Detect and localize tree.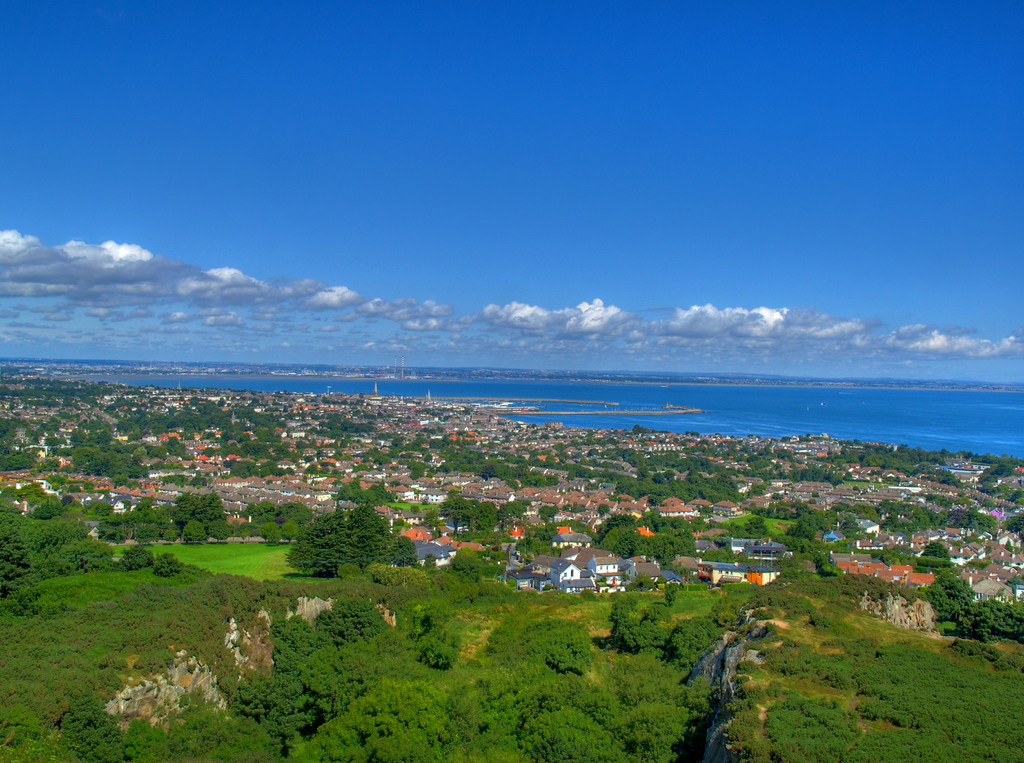
Localized at bbox(117, 545, 153, 575).
